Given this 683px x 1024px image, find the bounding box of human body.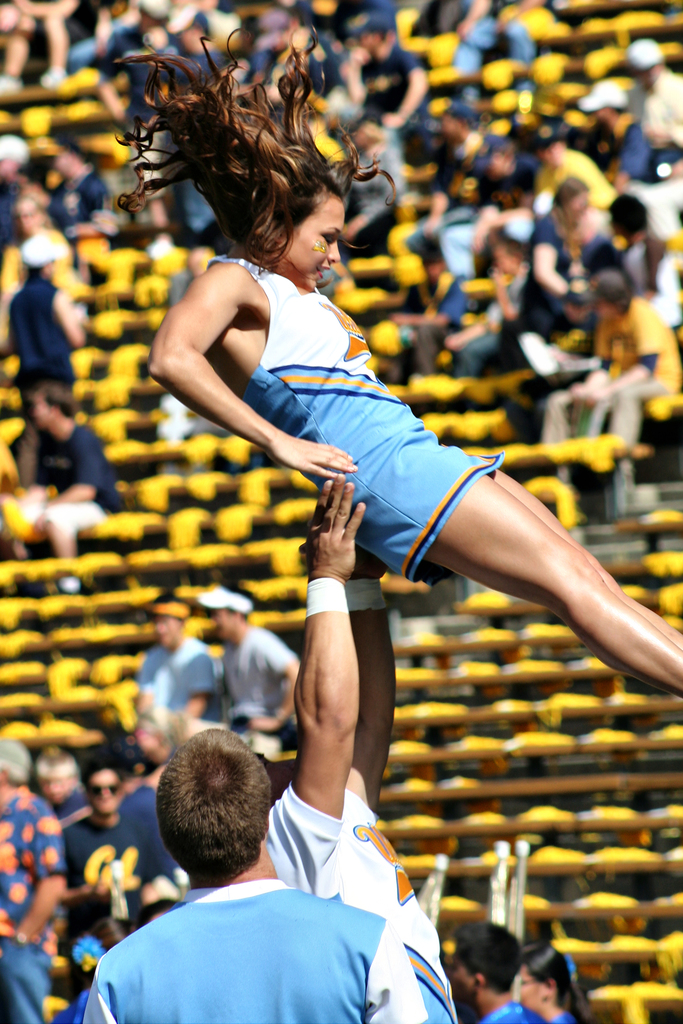
l=21, t=412, r=114, b=547.
